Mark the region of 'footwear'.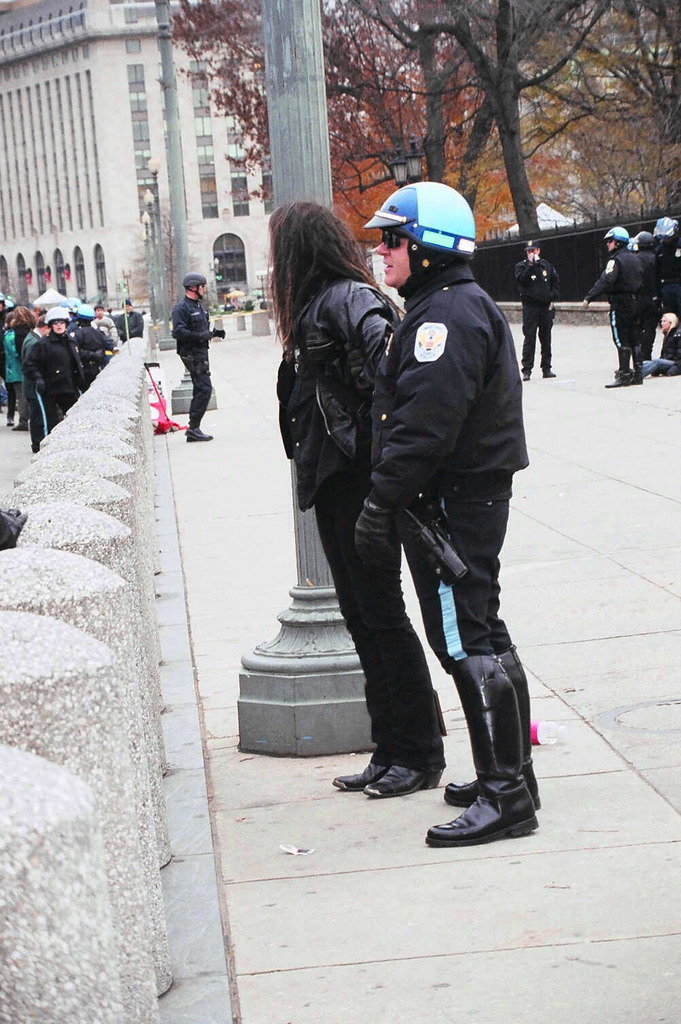
Region: 7,417,15,423.
